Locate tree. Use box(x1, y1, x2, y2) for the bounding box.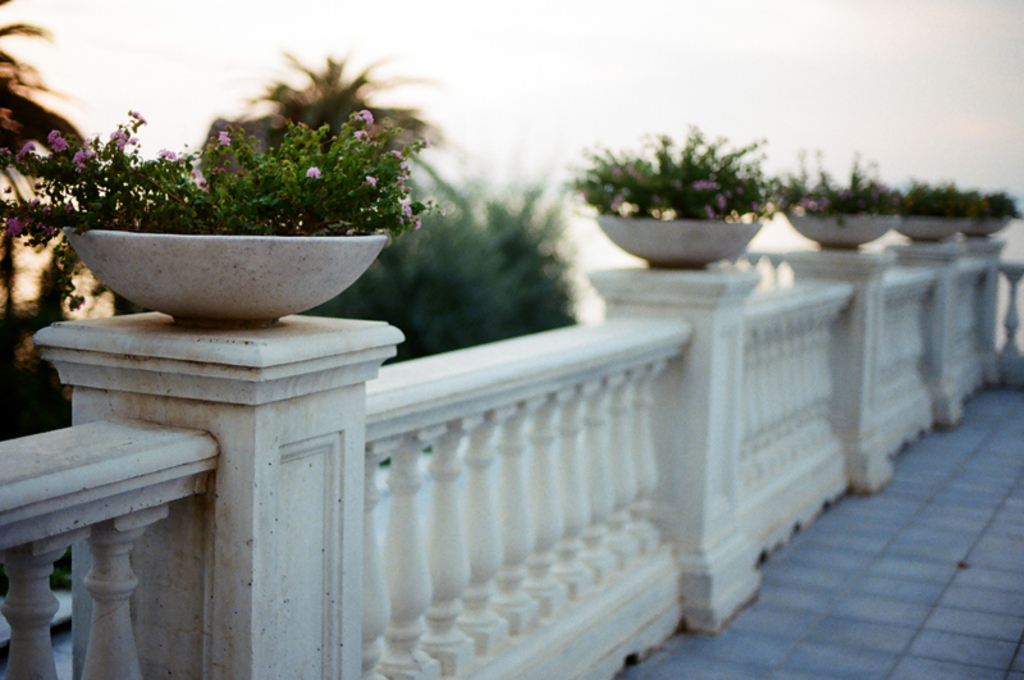
box(0, 0, 81, 339).
